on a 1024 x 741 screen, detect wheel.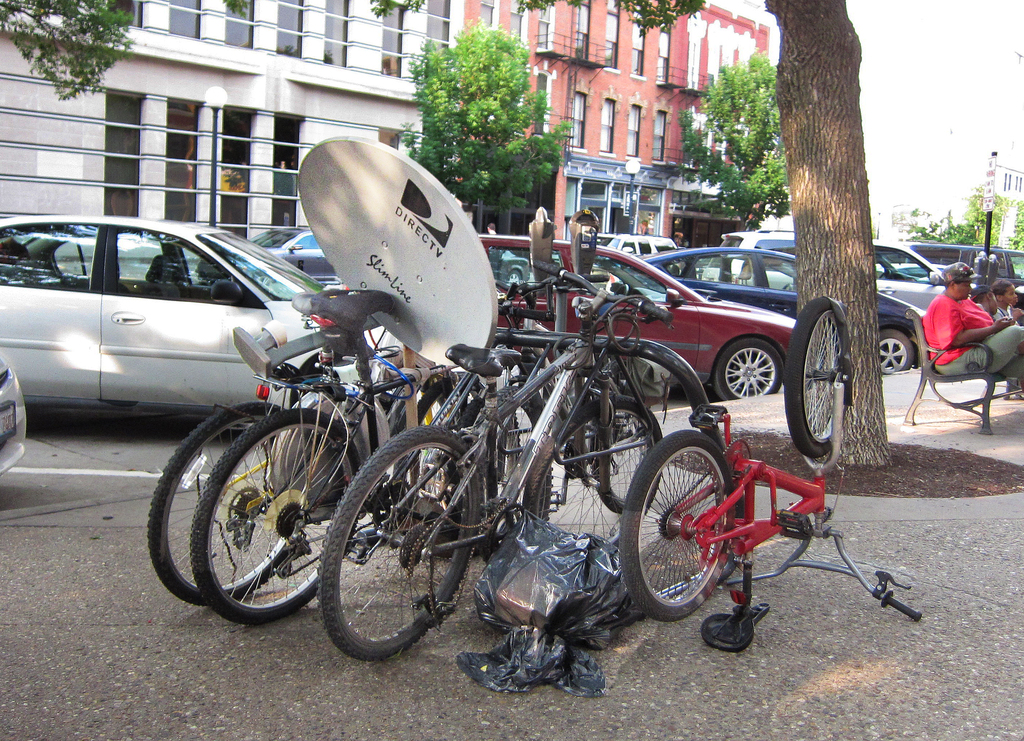
bbox=(708, 333, 783, 404).
